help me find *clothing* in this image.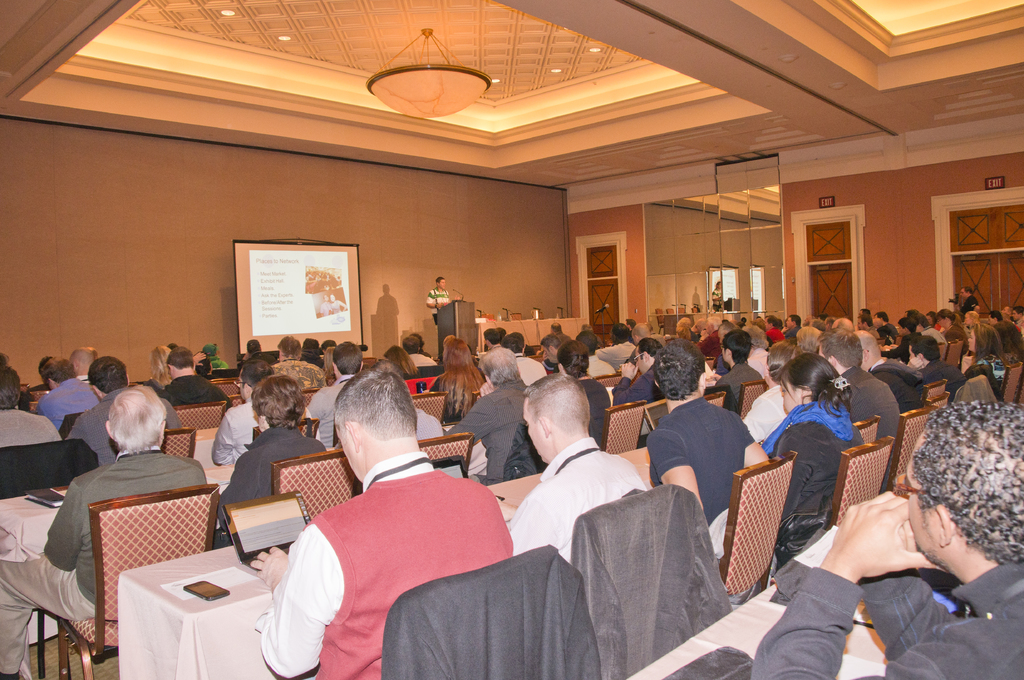
Found it: [751,560,1021,679].
